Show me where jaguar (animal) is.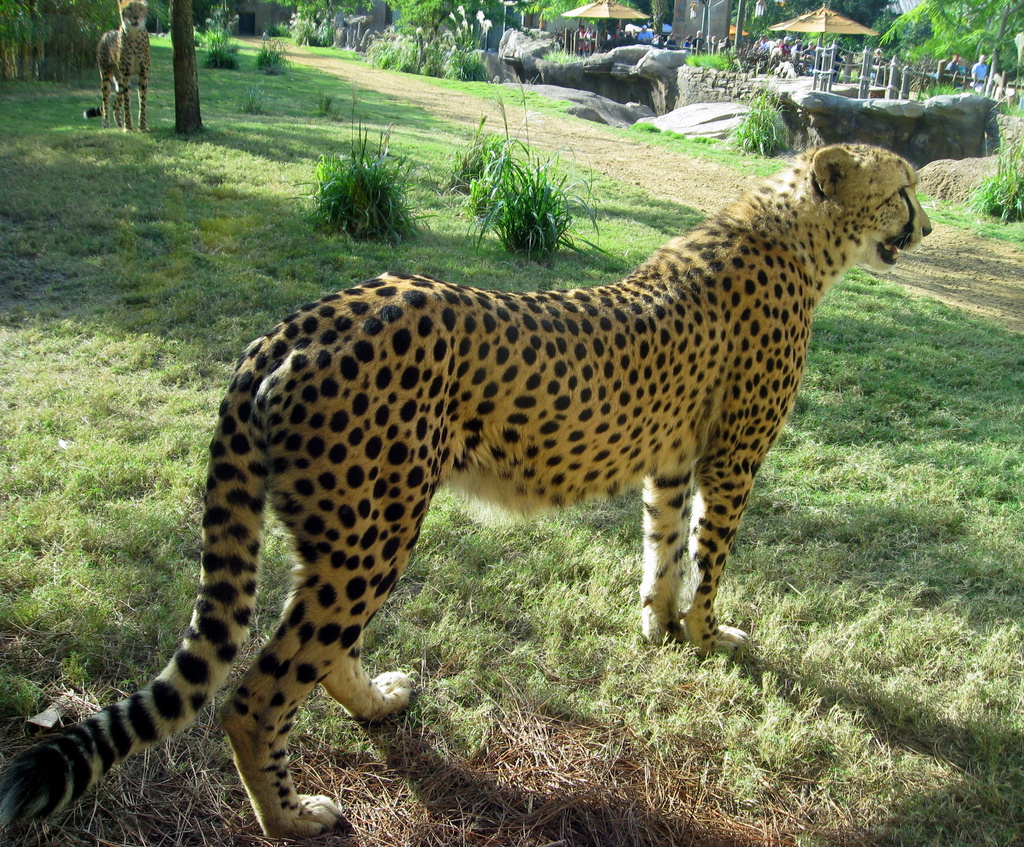
jaguar (animal) is at {"left": 0, "top": 136, "right": 937, "bottom": 845}.
